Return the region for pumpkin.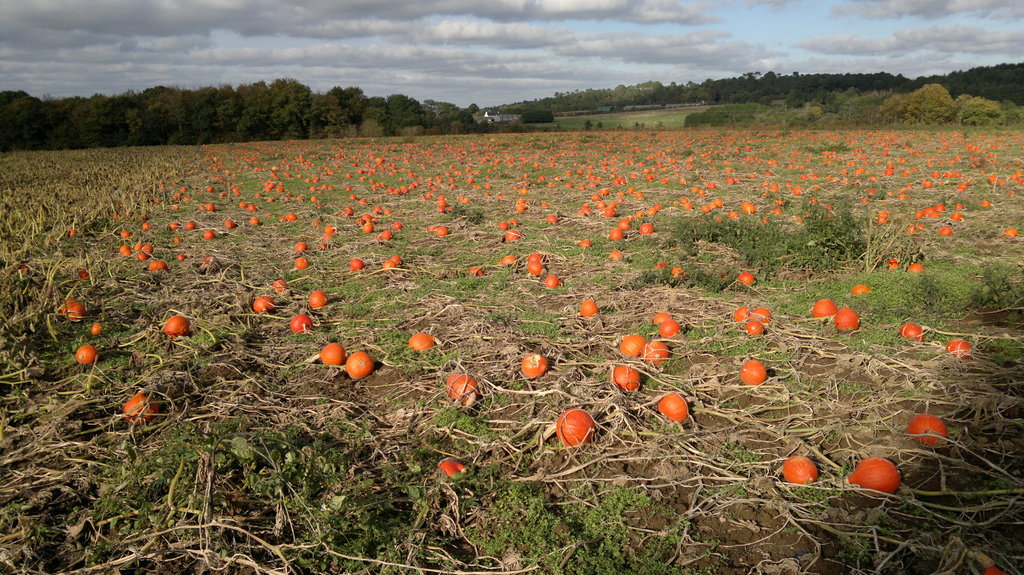
(left=602, top=367, right=643, bottom=397).
